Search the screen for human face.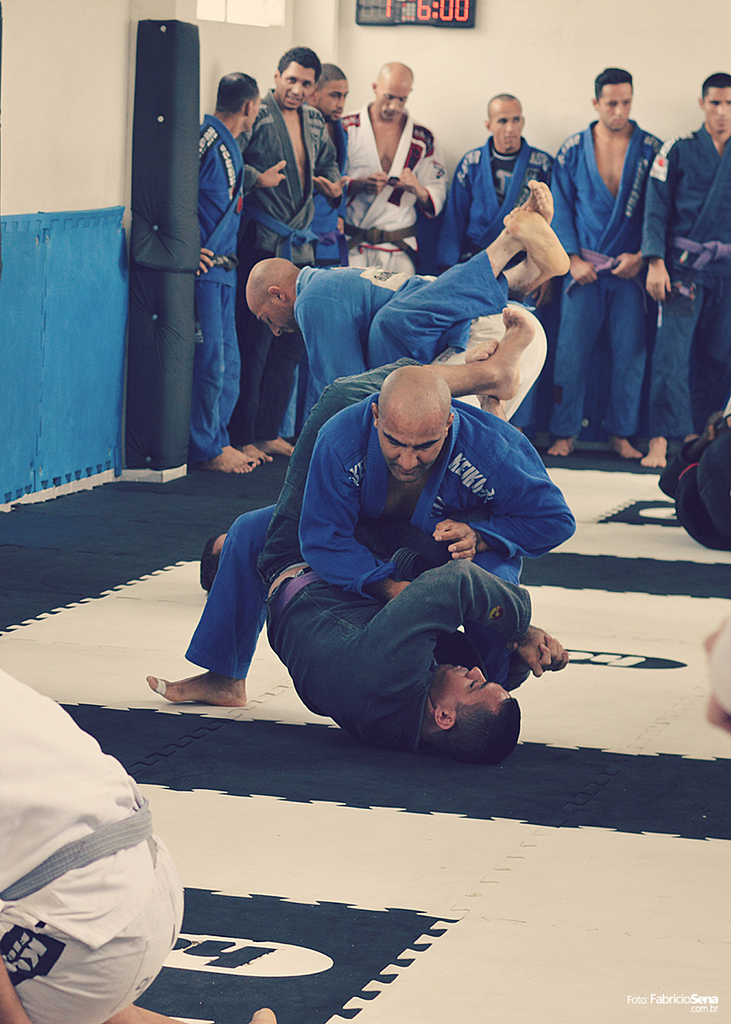
Found at select_region(705, 90, 730, 135).
